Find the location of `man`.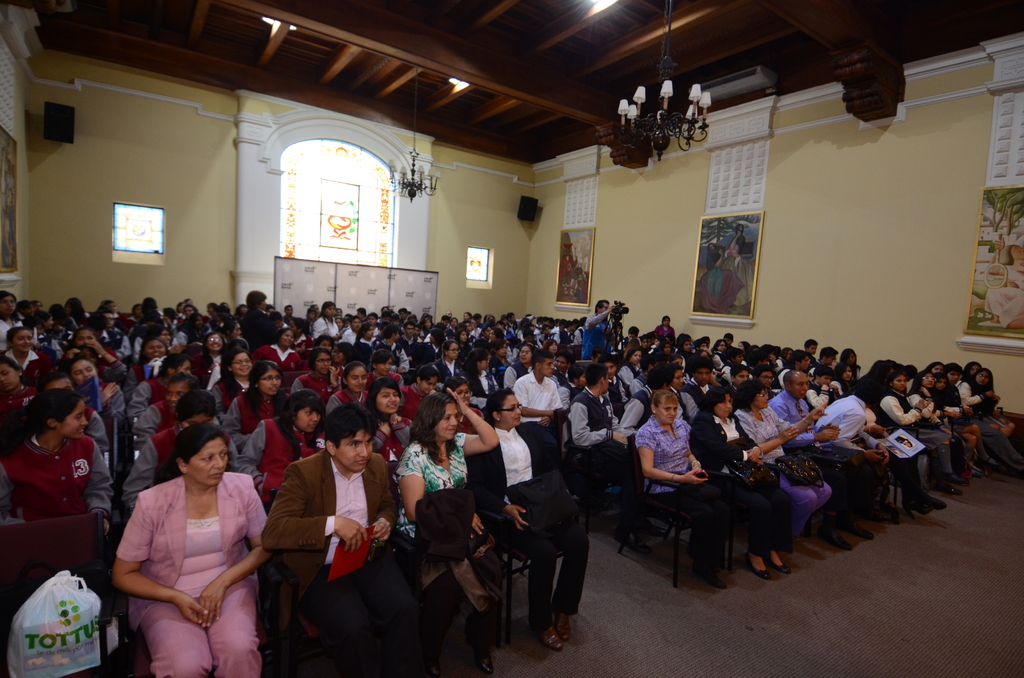
Location: <bbox>623, 325, 639, 350</bbox>.
